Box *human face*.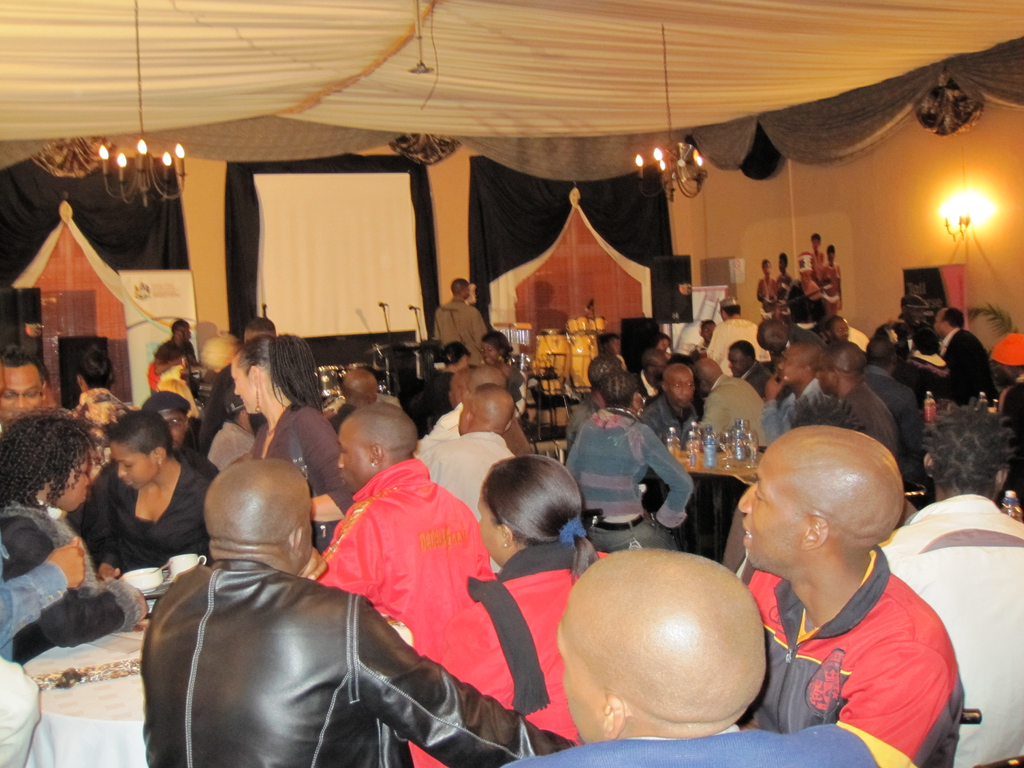
bbox=[776, 347, 797, 385].
